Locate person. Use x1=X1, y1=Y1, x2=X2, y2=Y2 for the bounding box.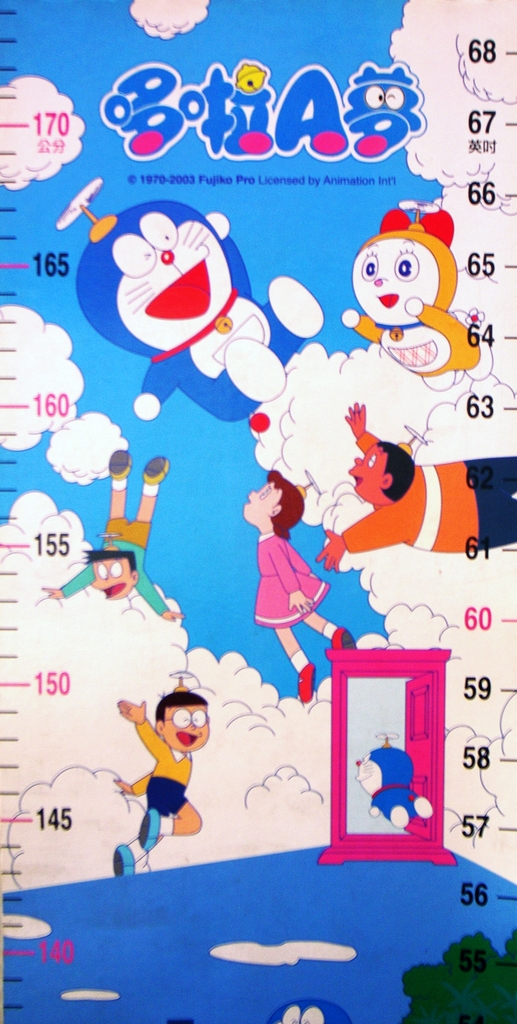
x1=38, y1=456, x2=183, y2=624.
